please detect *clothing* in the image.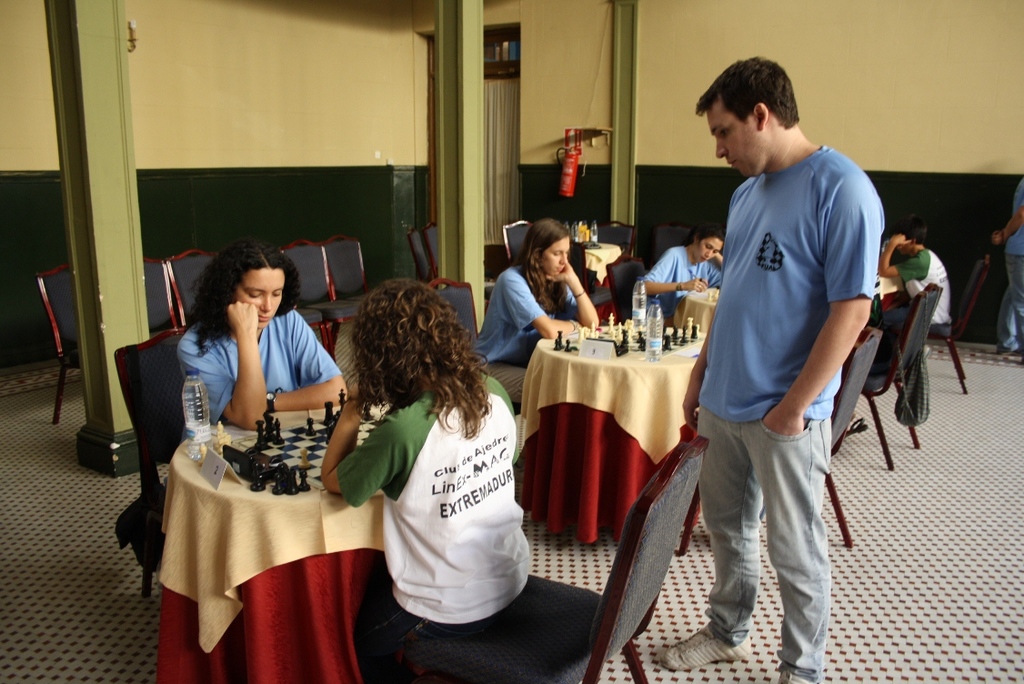
bbox=[636, 246, 723, 324].
